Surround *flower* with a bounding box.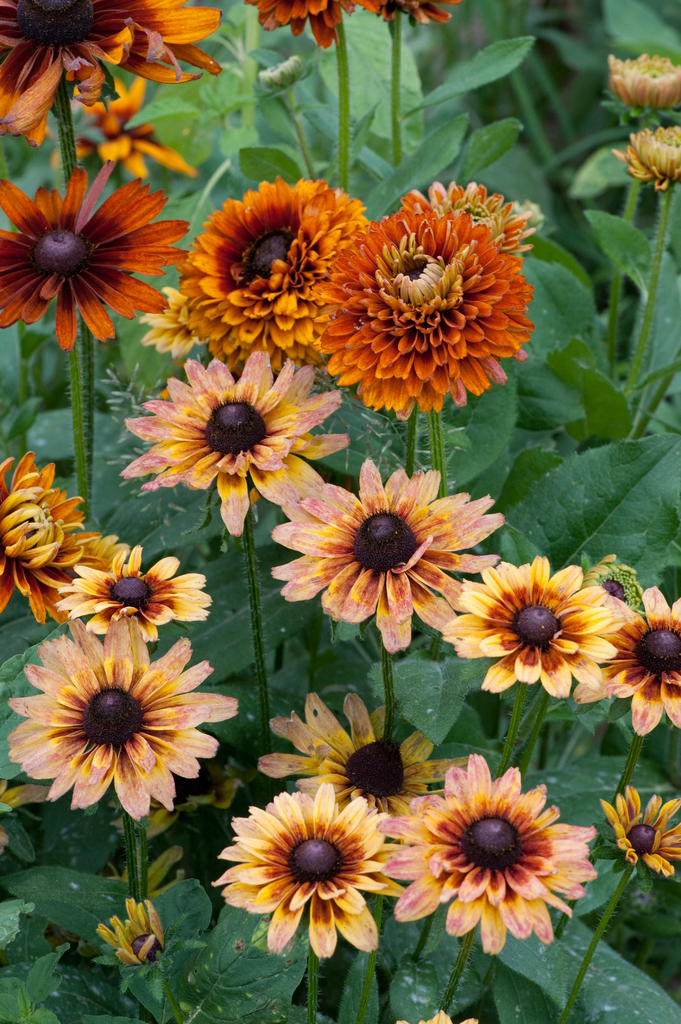
441/552/620/703.
